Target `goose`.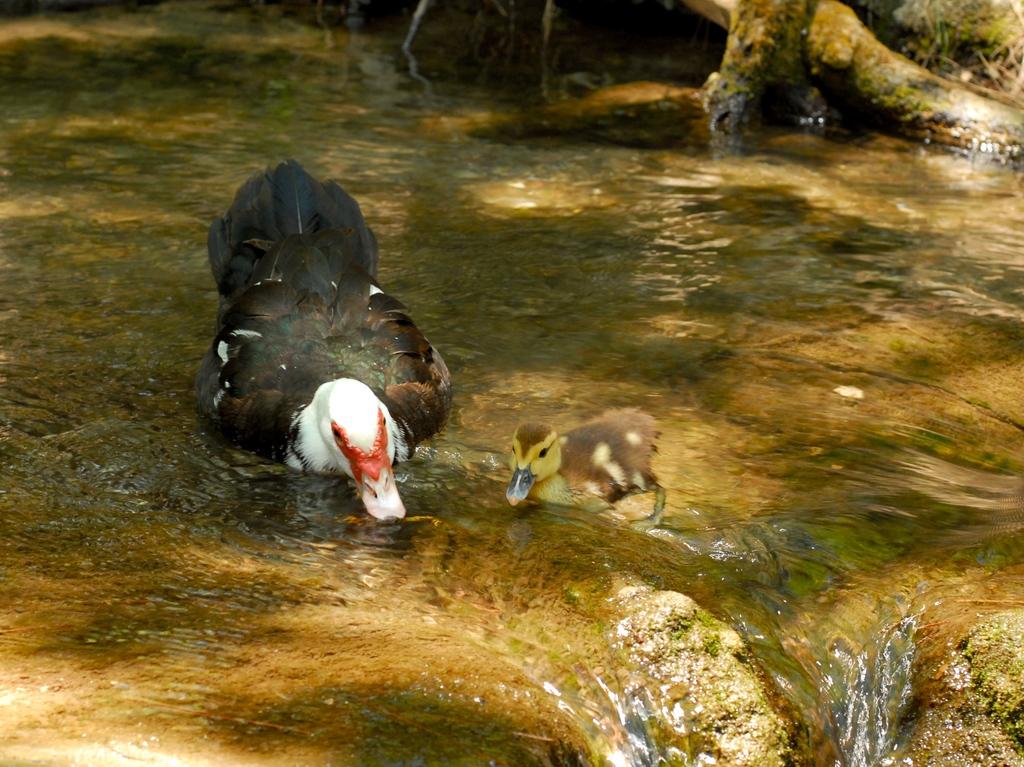
Target region: pyautogui.locateOnScreen(196, 154, 456, 542).
